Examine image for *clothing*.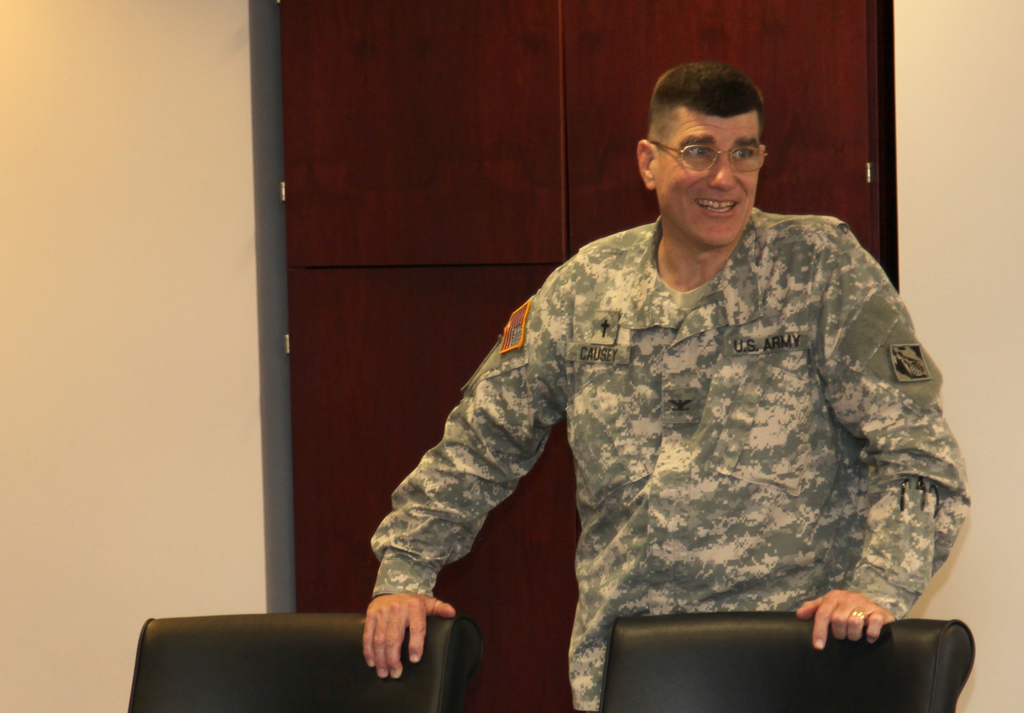
Examination result: <region>369, 203, 968, 712</region>.
